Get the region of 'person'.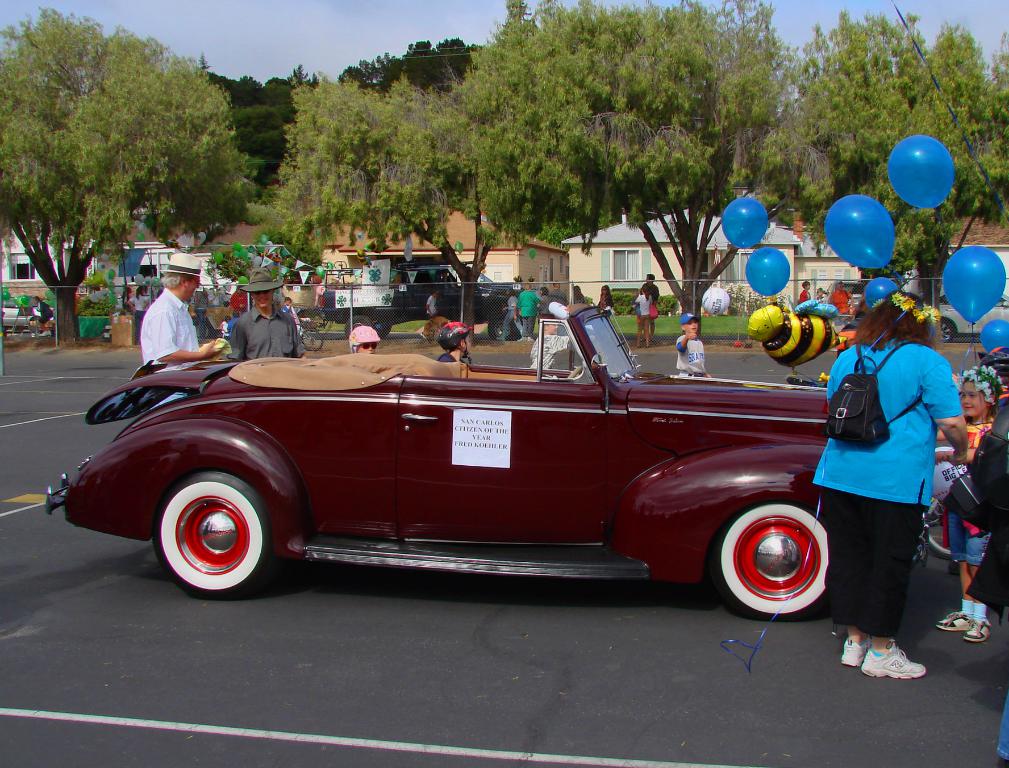
(803, 283, 975, 680).
